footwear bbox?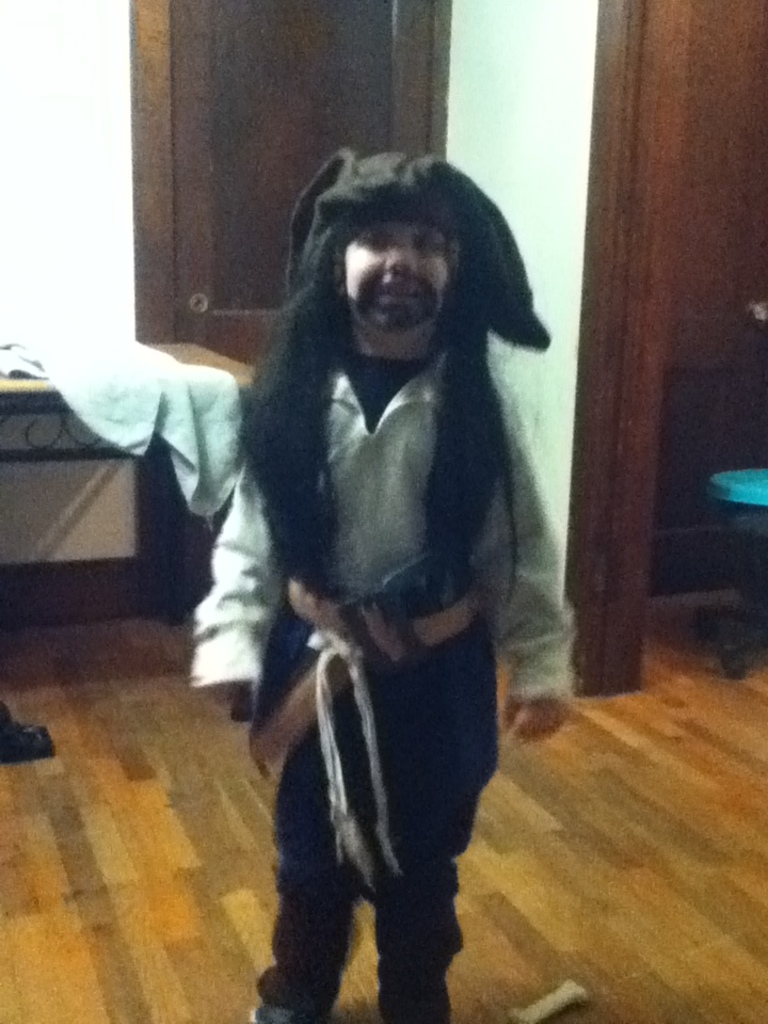
250,995,332,1023
